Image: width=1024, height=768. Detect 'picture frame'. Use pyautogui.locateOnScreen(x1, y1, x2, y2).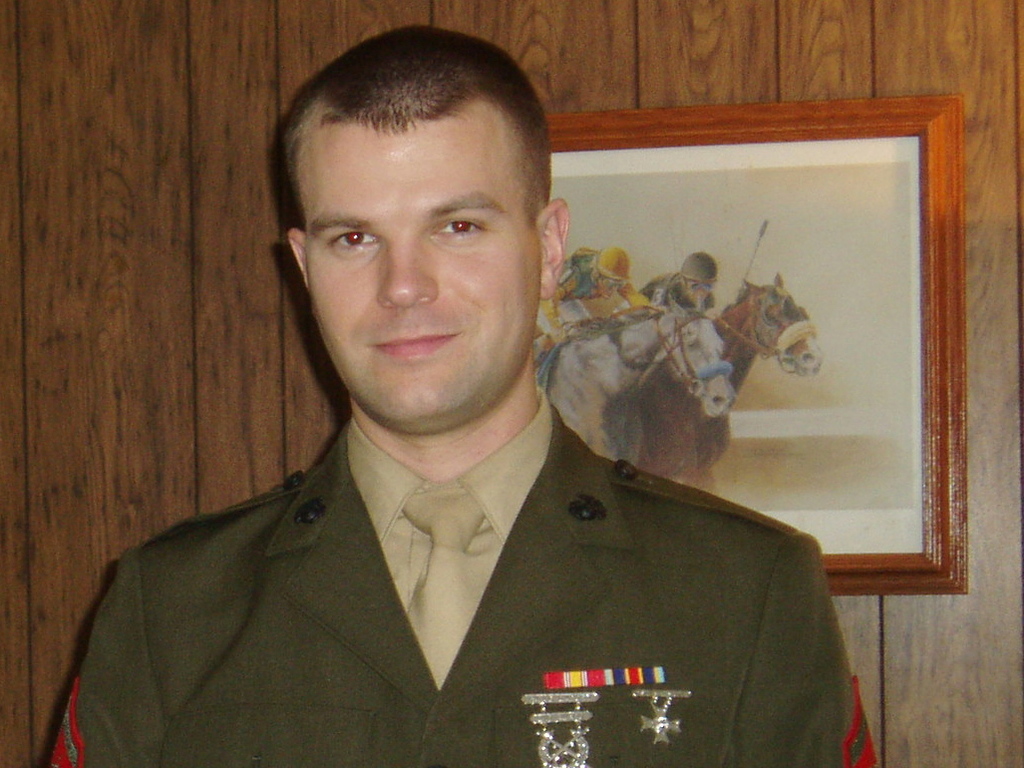
pyautogui.locateOnScreen(531, 95, 966, 588).
